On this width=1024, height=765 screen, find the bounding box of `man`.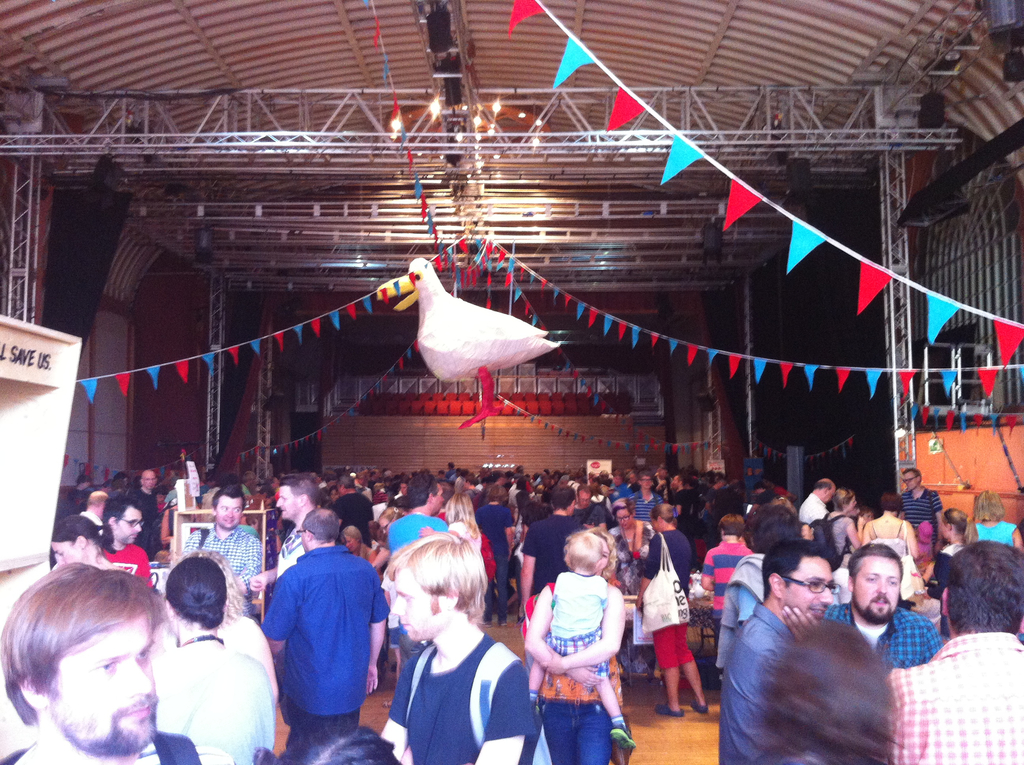
Bounding box: <box>386,469,445,551</box>.
